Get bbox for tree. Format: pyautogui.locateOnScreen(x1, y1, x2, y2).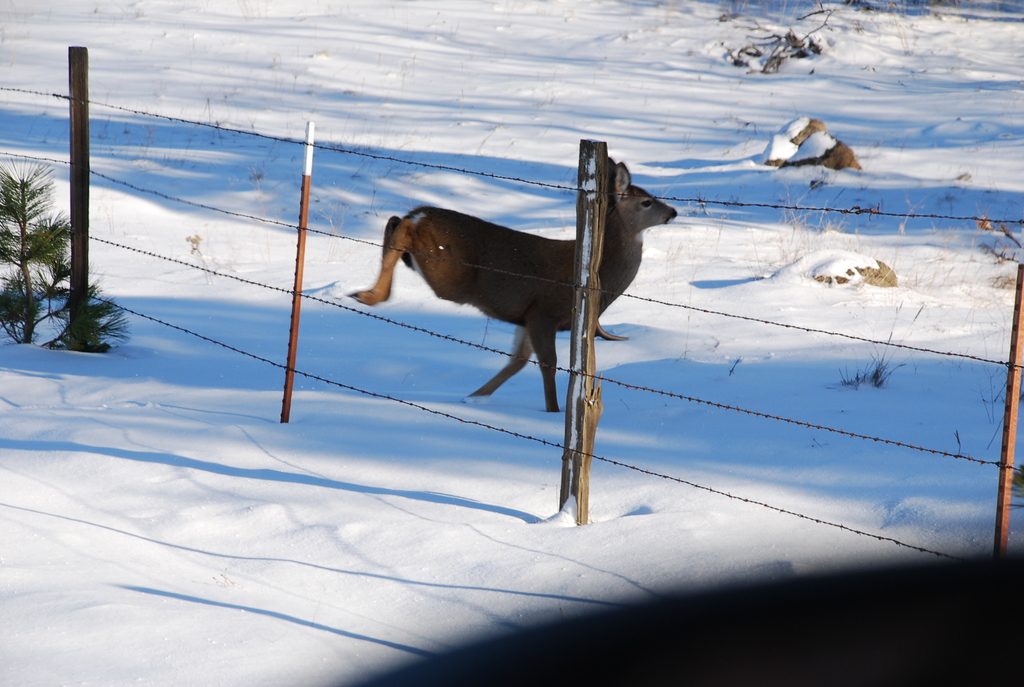
pyautogui.locateOnScreen(8, 157, 118, 362).
